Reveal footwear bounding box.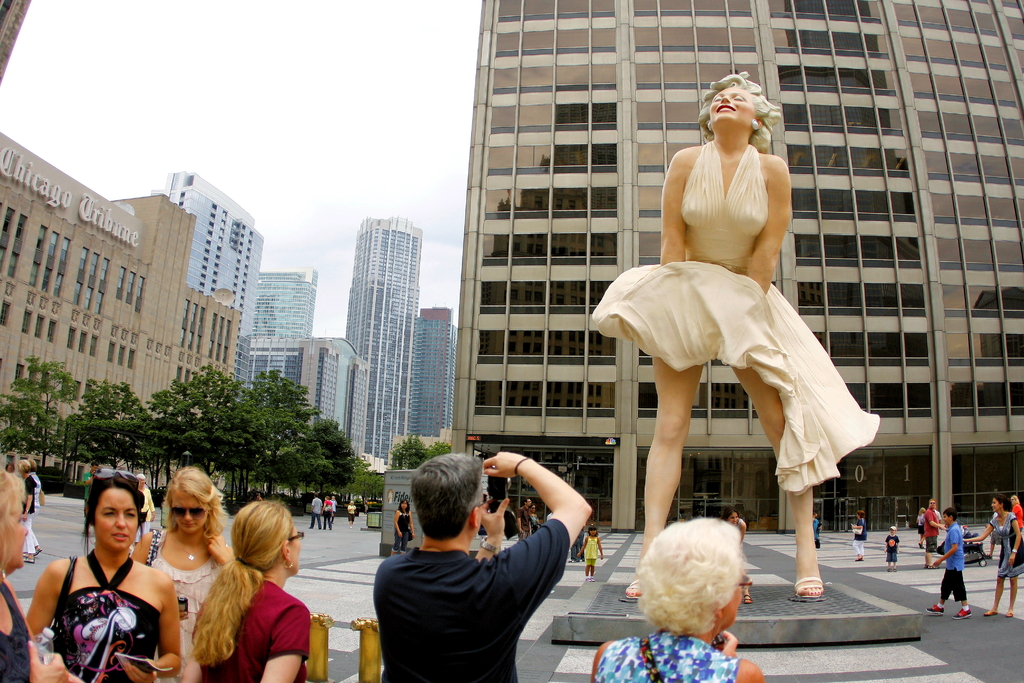
Revealed: 622, 580, 648, 598.
